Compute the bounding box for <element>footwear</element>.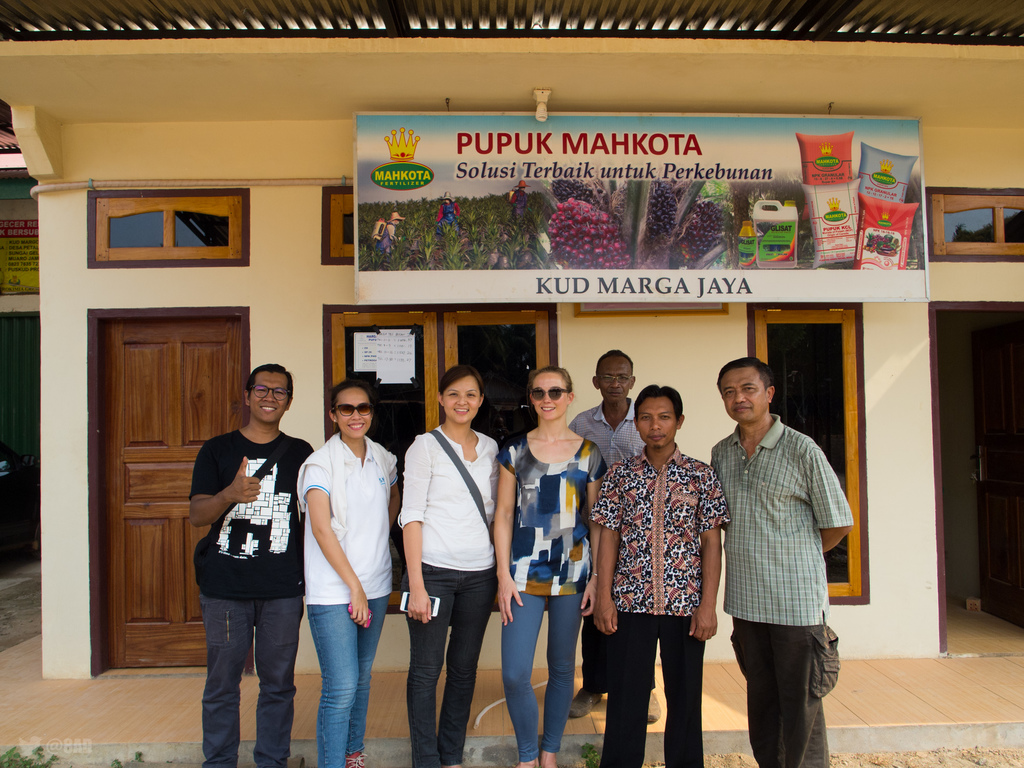
(565, 685, 607, 717).
